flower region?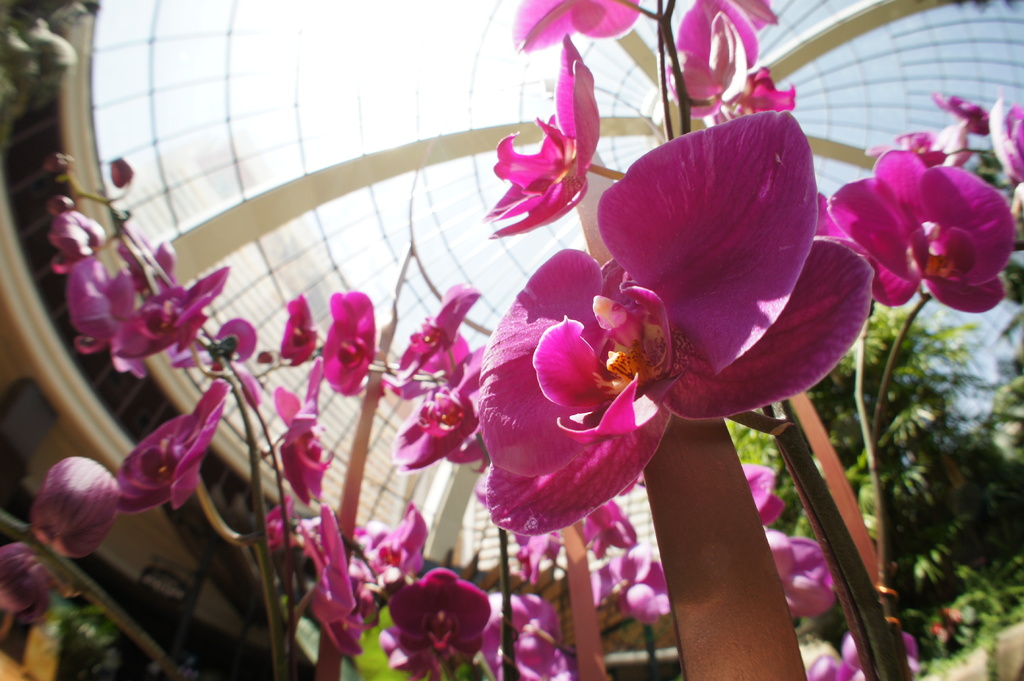
359,508,424,627
